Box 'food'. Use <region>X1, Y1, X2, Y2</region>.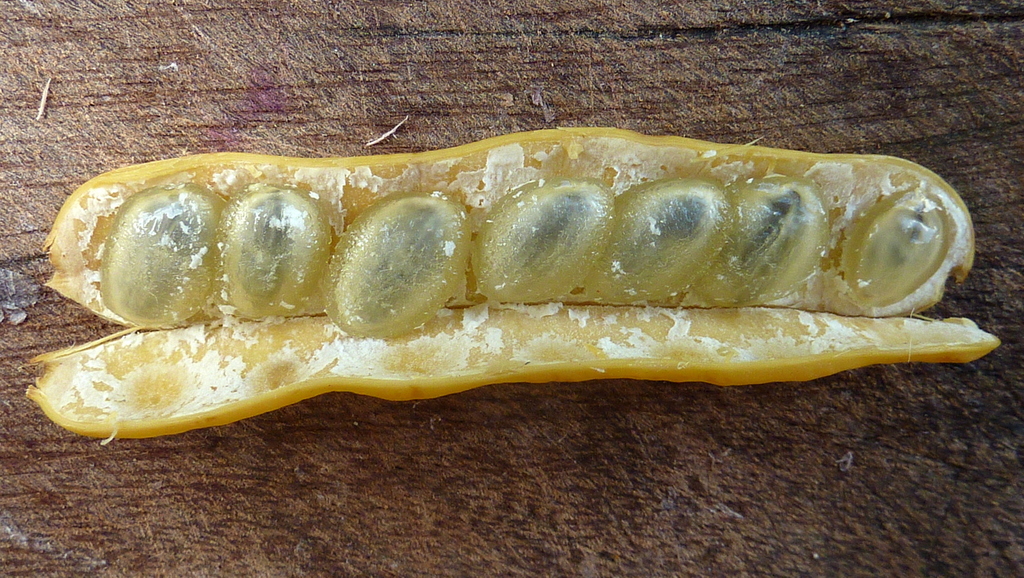
<region>0, 131, 965, 378</region>.
